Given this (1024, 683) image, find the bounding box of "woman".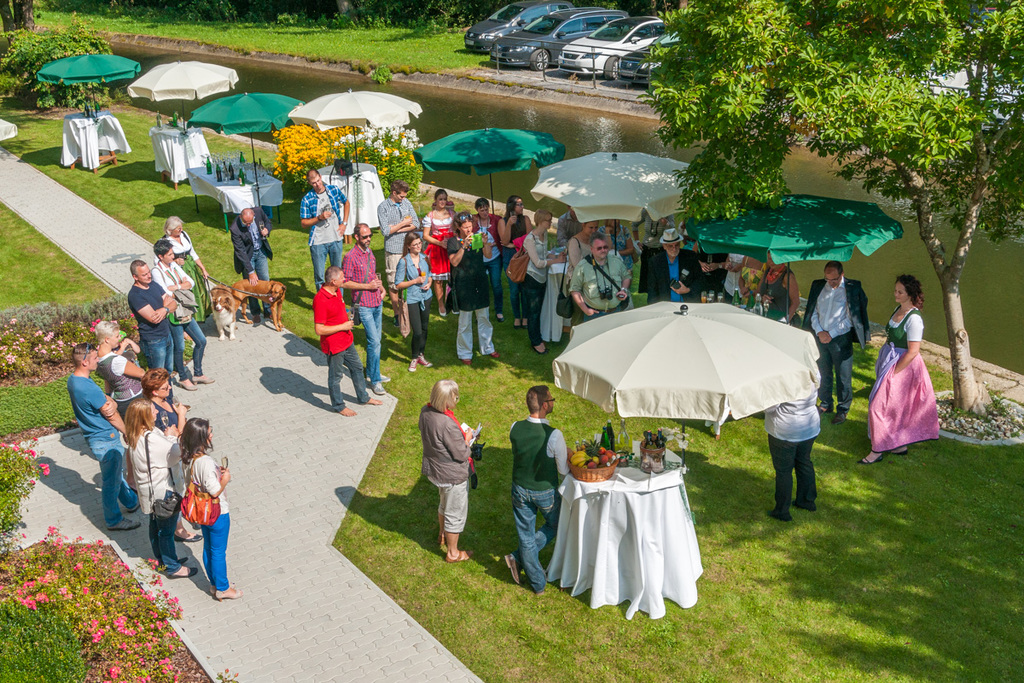
{"x1": 138, "y1": 367, "x2": 196, "y2": 544}.
